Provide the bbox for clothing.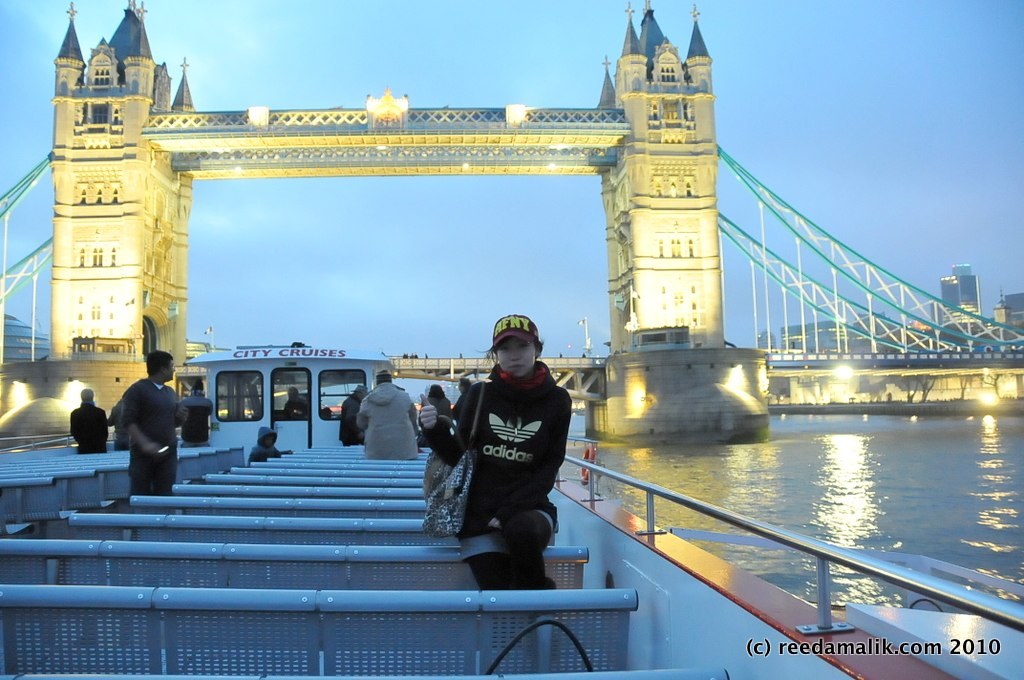
[left=342, top=391, right=364, bottom=450].
